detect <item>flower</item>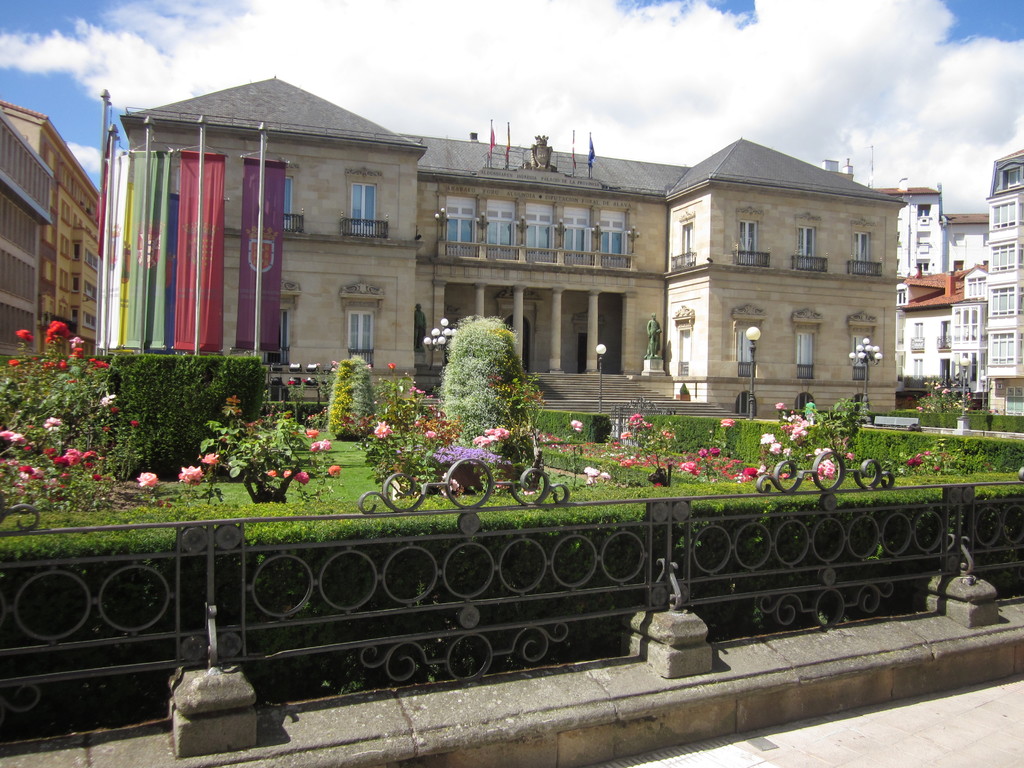
48:321:70:342
